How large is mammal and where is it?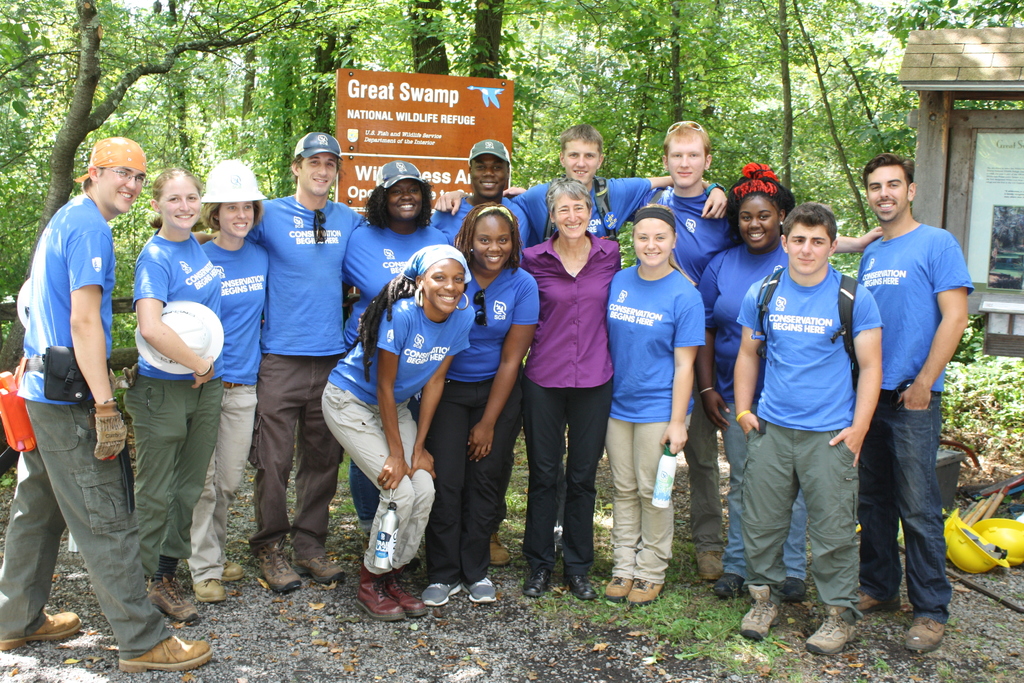
Bounding box: left=502, top=121, right=880, bottom=581.
